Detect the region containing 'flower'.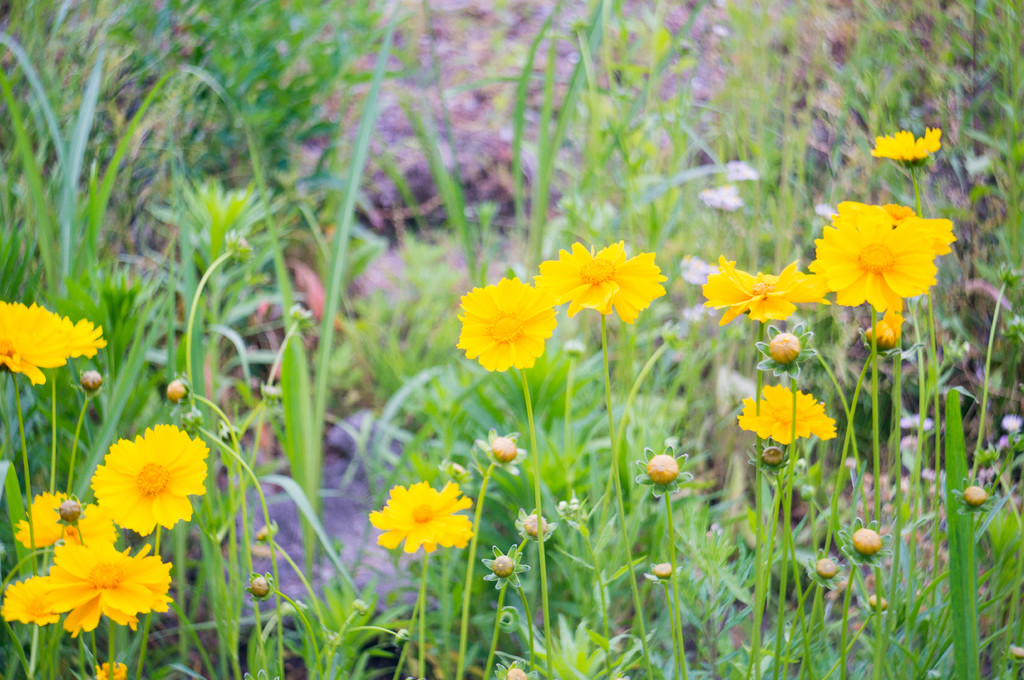
locate(0, 573, 63, 628).
